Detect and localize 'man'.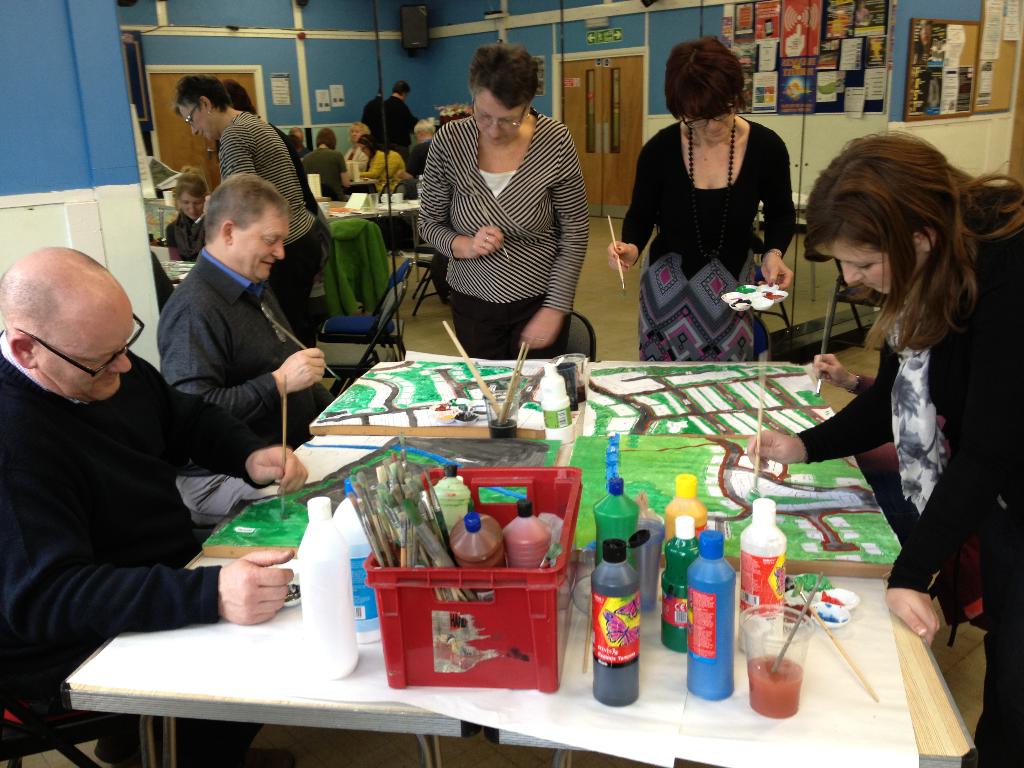
Localized at locate(0, 243, 311, 767).
